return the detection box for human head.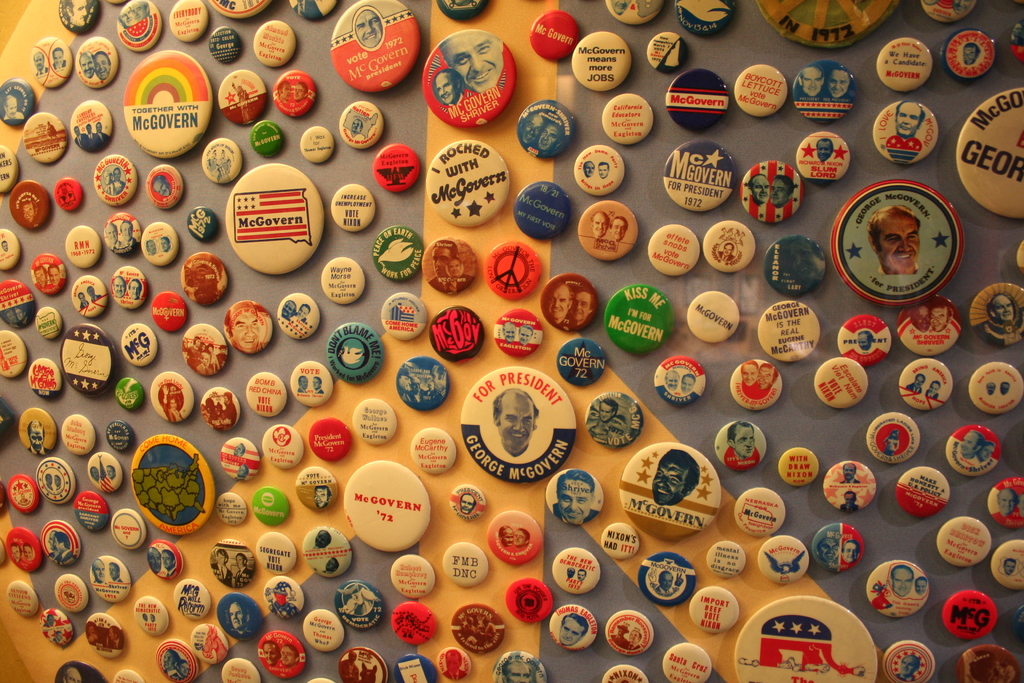
rect(227, 299, 264, 353).
